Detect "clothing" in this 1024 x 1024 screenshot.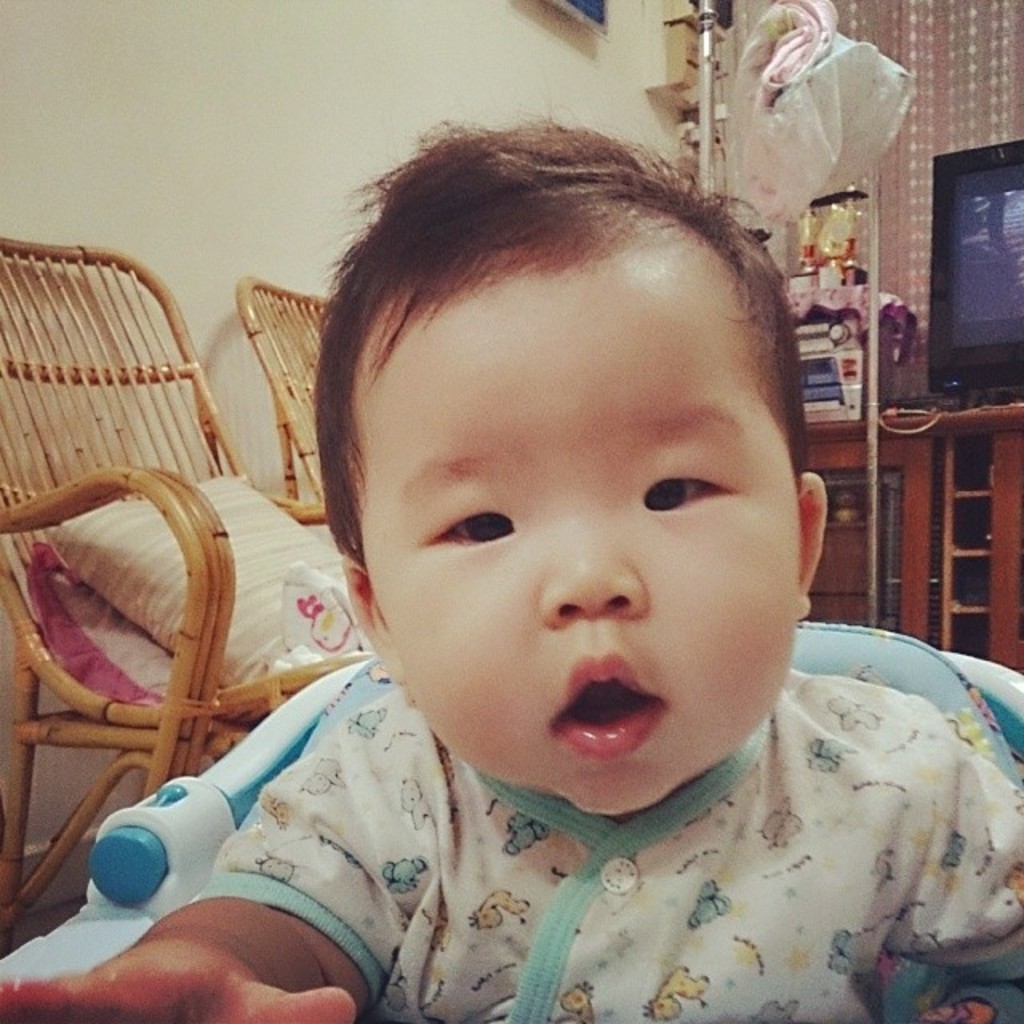
Detection: BBox(72, 600, 1023, 995).
